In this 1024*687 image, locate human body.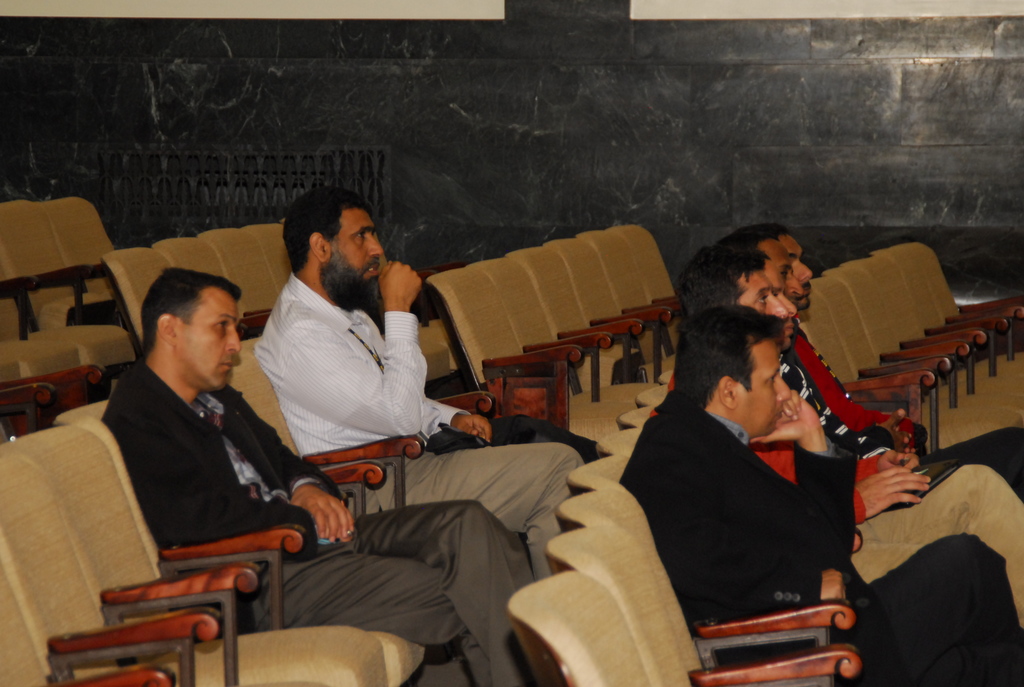
Bounding box: (left=250, top=177, right=568, bottom=573).
